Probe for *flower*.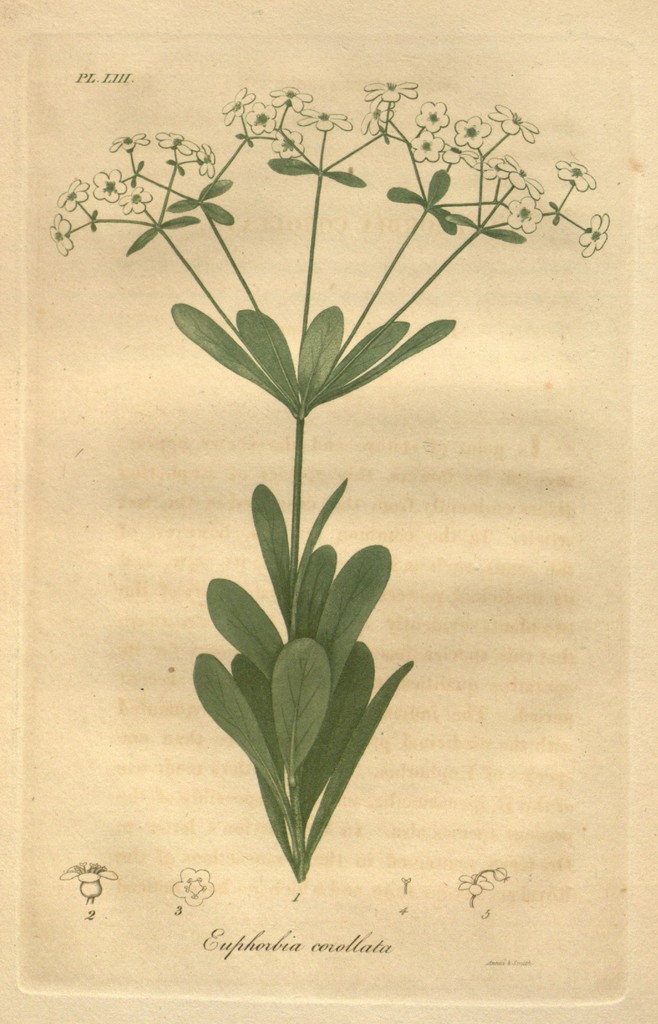
Probe result: crop(440, 148, 486, 171).
